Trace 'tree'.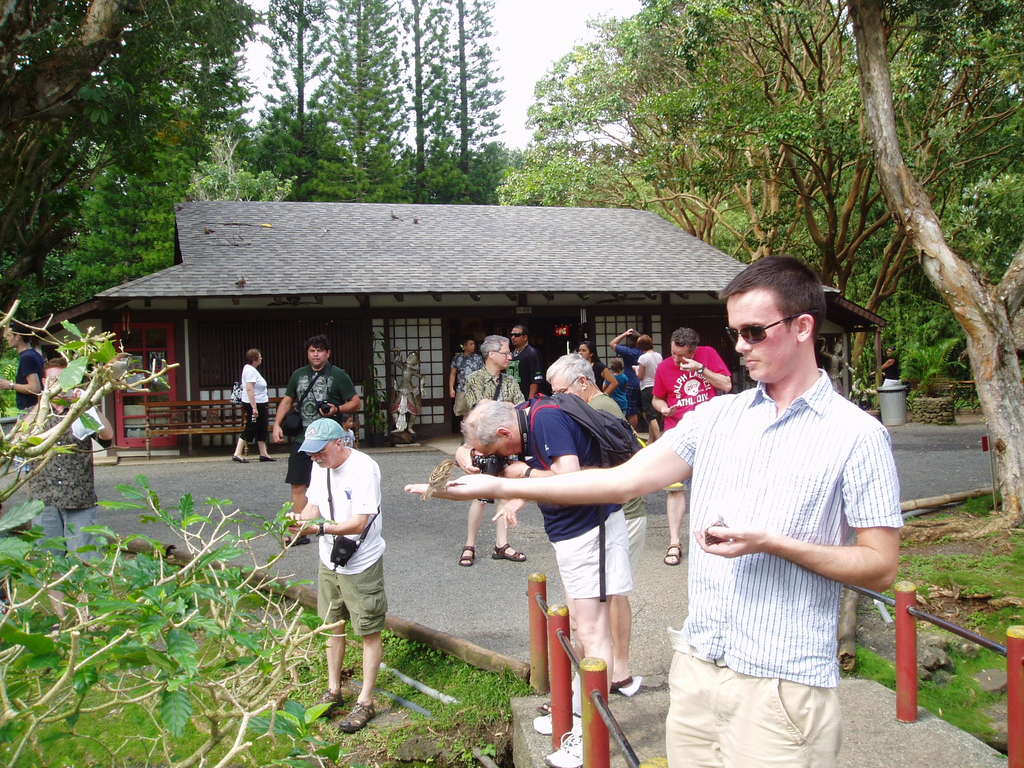
Traced to (x1=0, y1=306, x2=173, y2=524).
